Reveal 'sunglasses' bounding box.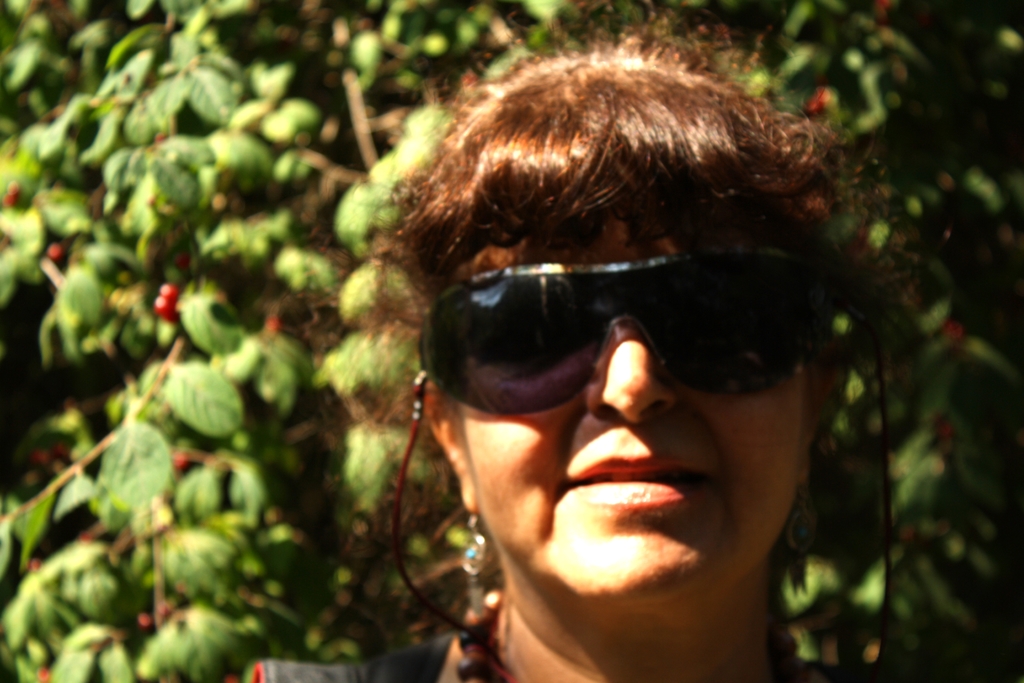
Revealed: 421:242:808:420.
